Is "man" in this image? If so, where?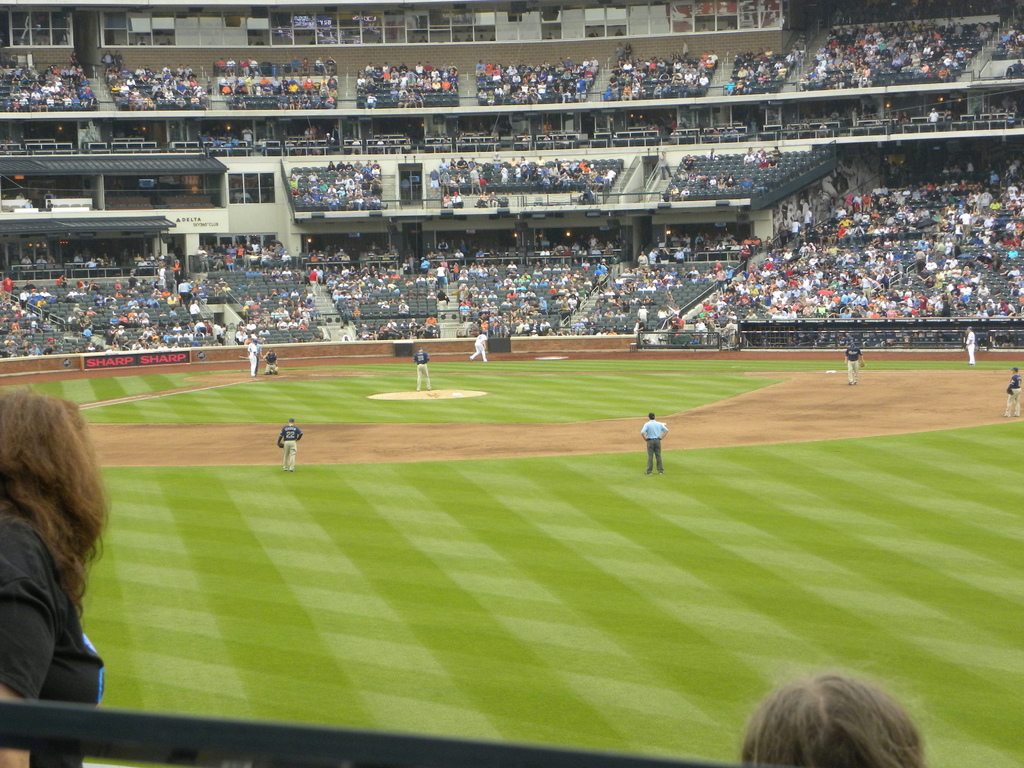
Yes, at {"left": 251, "top": 339, "right": 263, "bottom": 369}.
